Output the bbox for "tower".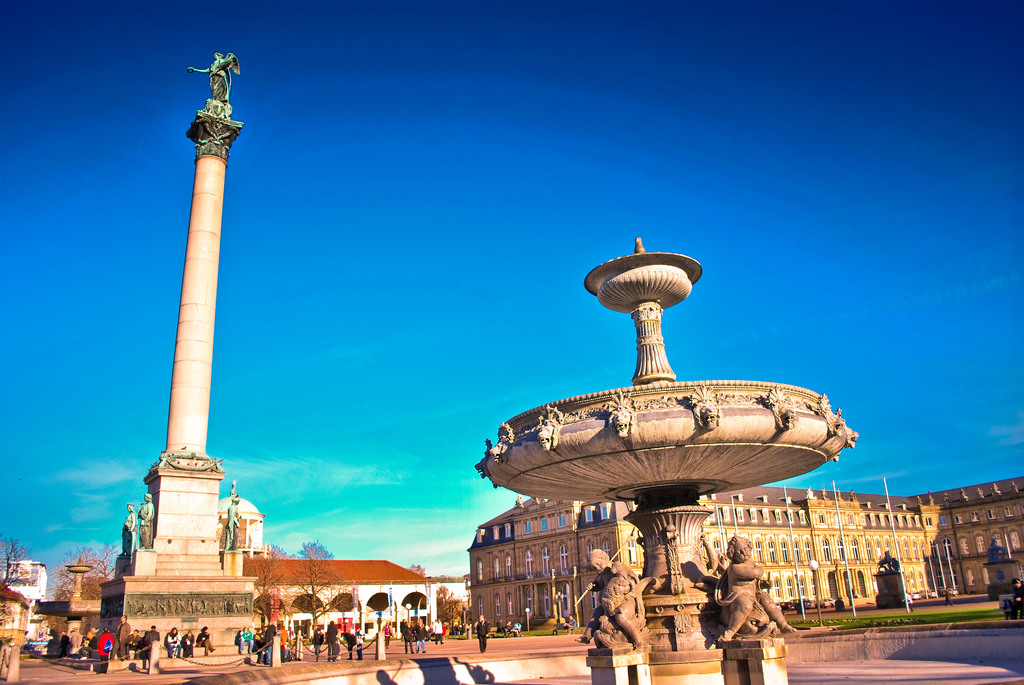
[x1=92, y1=49, x2=268, y2=665].
